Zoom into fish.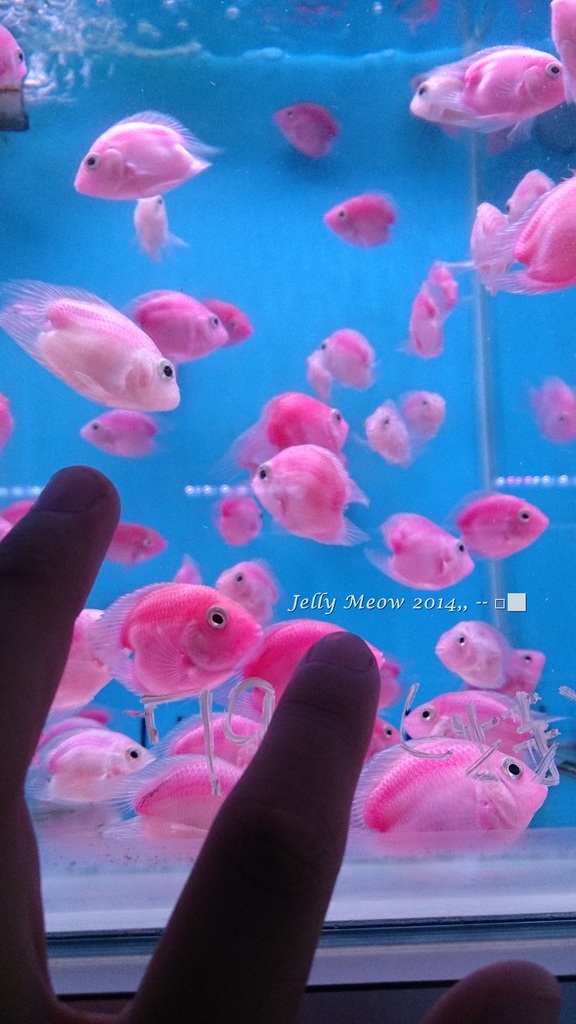
Zoom target: l=135, t=199, r=175, b=266.
